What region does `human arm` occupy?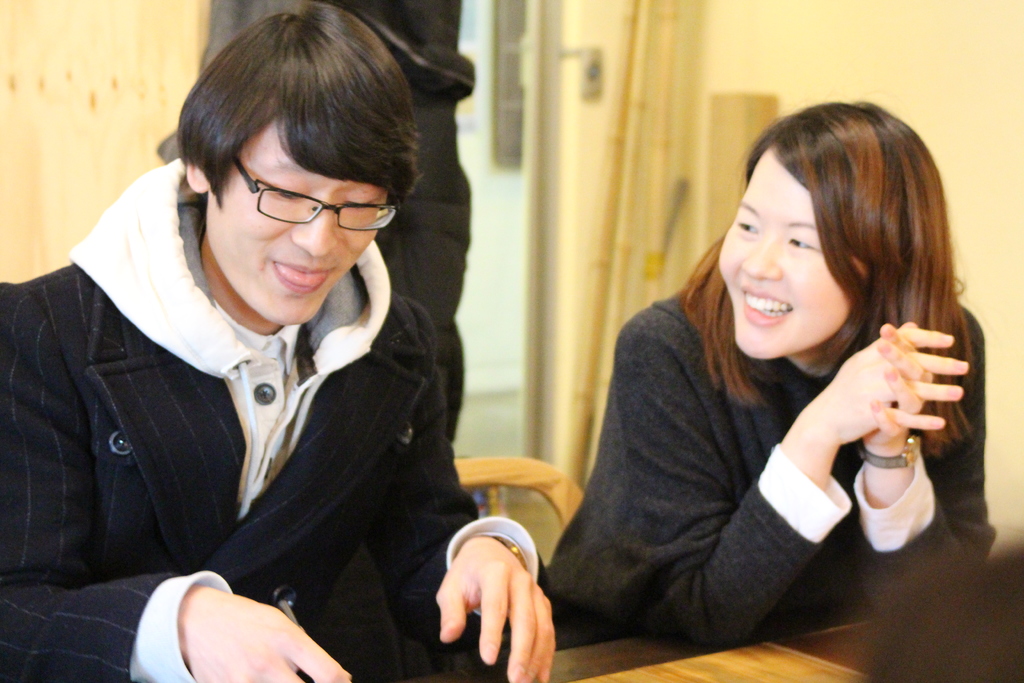
locate(0, 281, 357, 682).
